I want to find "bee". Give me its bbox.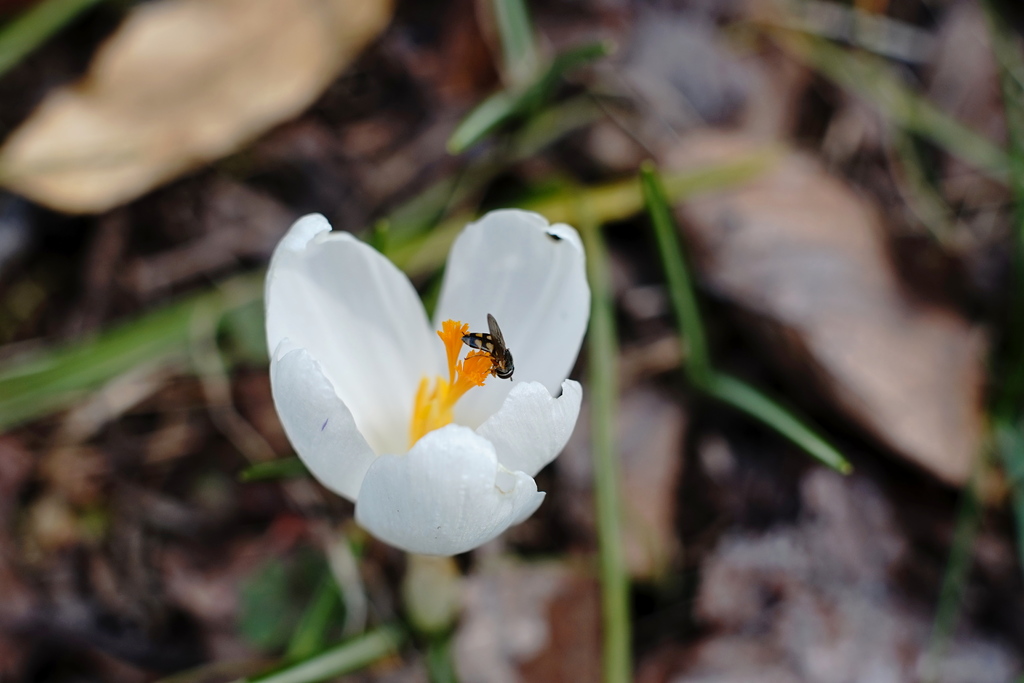
444/322/524/395.
